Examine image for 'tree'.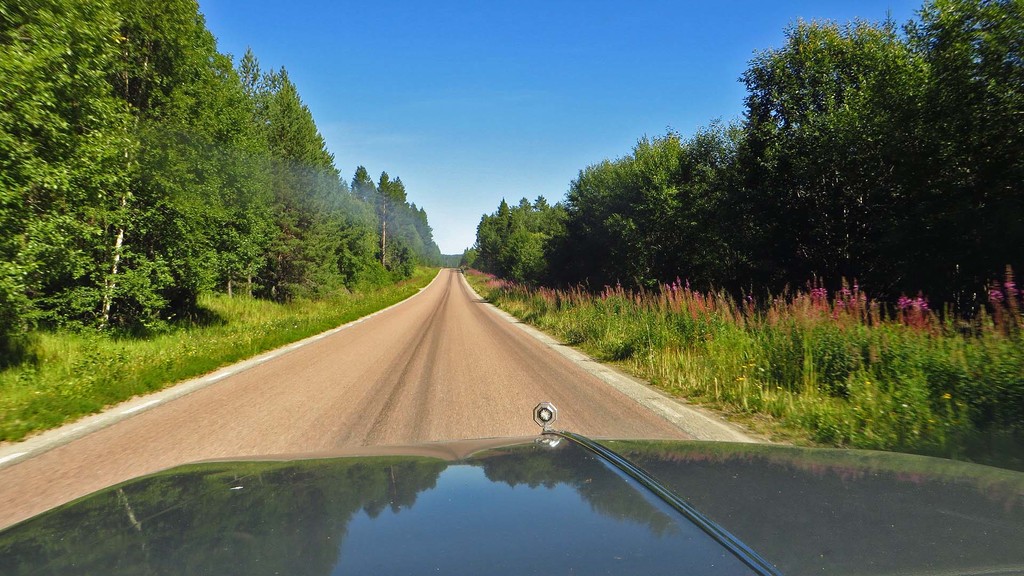
Examination result: region(477, 202, 509, 248).
